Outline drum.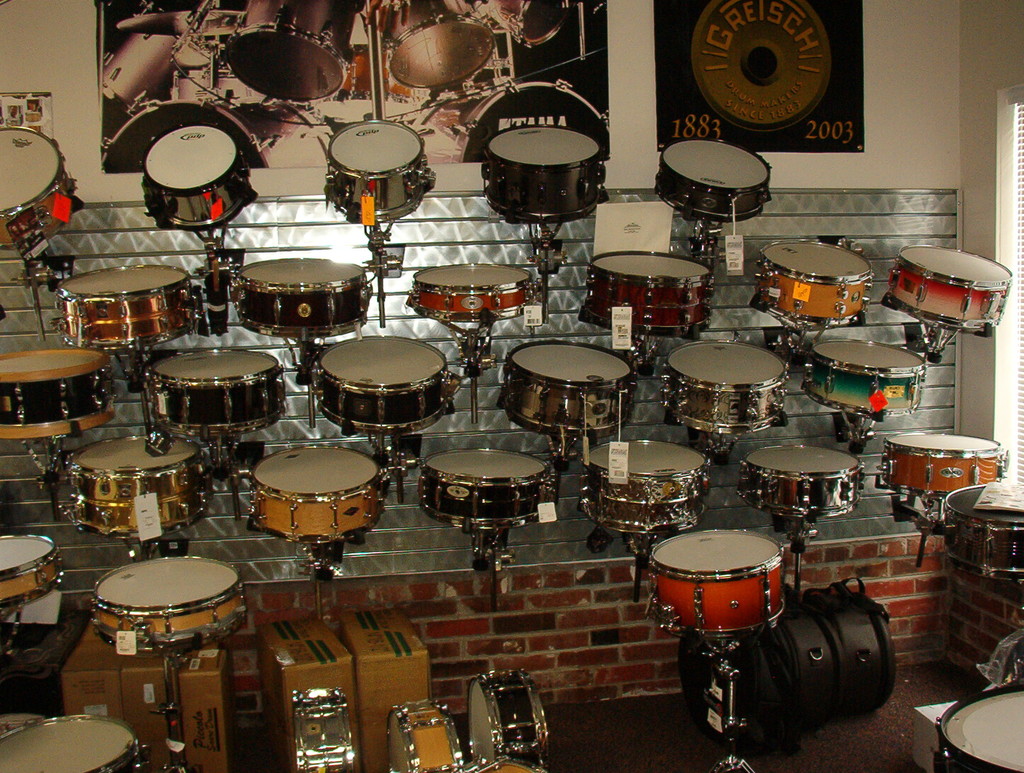
Outline: (x1=387, y1=0, x2=492, y2=92).
